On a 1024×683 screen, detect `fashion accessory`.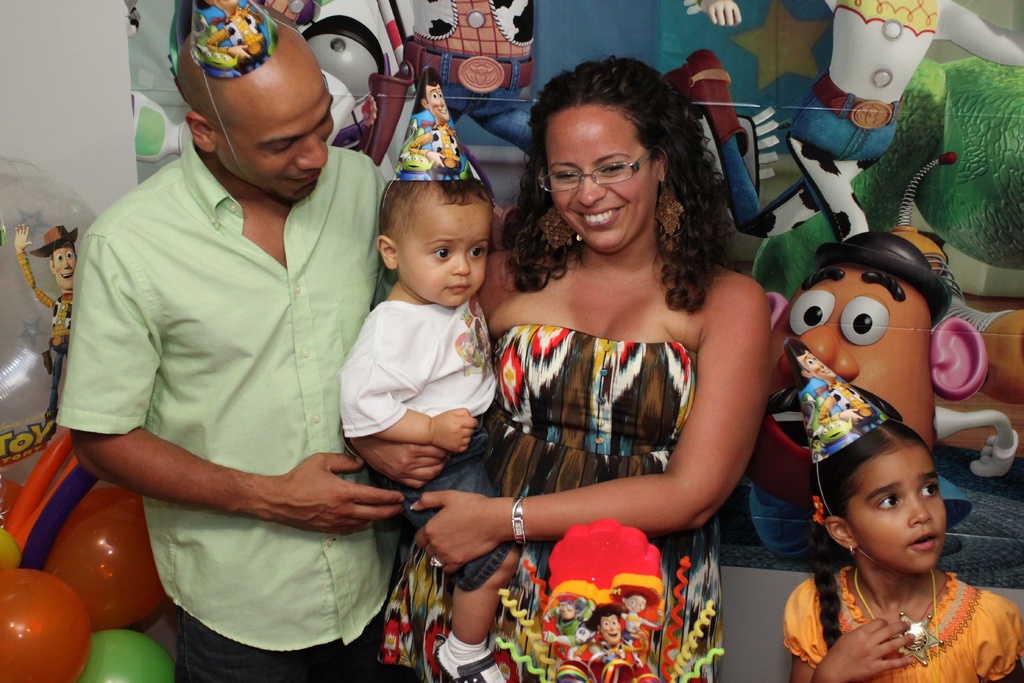
[x1=612, y1=573, x2=662, y2=603].
